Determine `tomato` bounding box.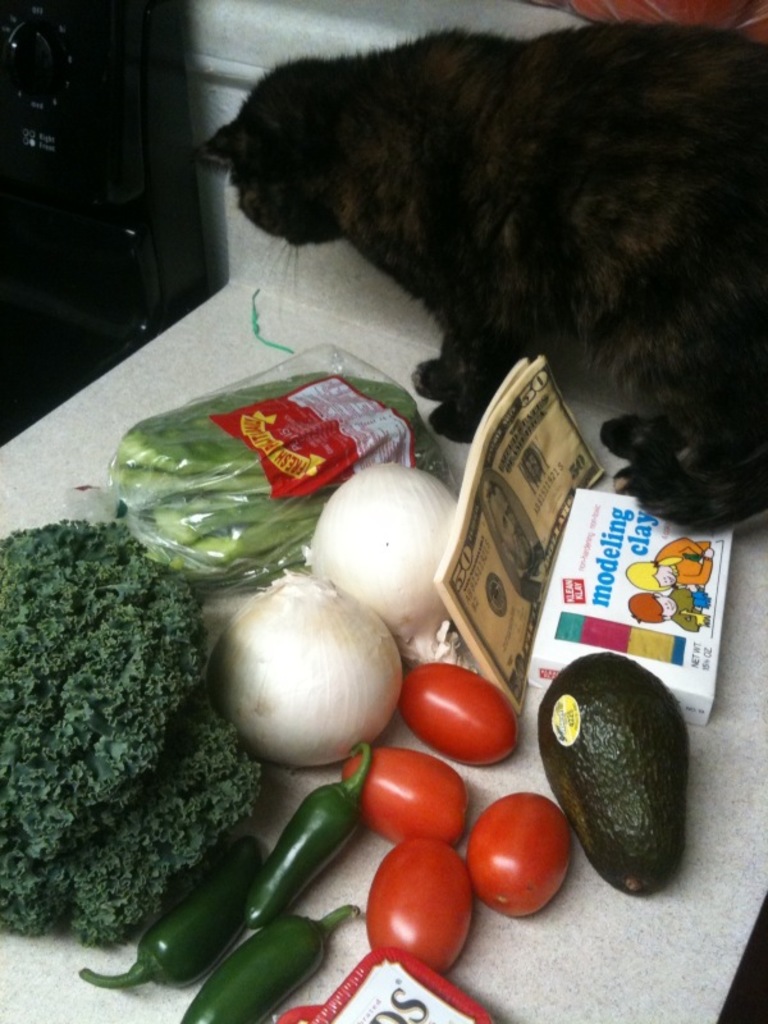
Determined: locate(397, 671, 520, 768).
